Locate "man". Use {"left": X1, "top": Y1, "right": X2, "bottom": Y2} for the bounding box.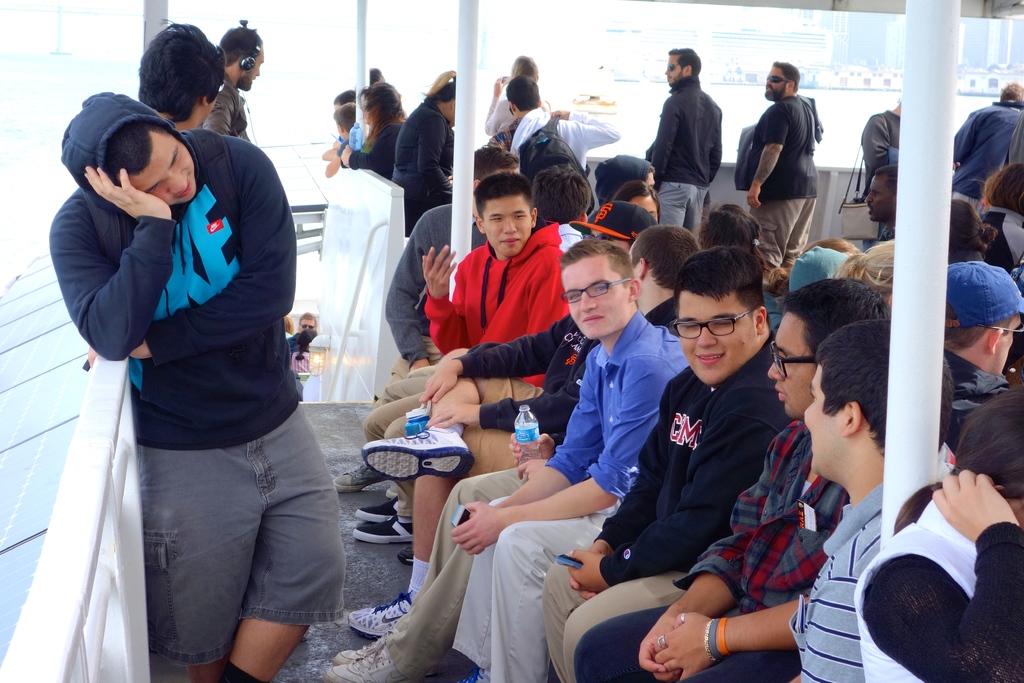
{"left": 651, "top": 47, "right": 723, "bottom": 240}.
